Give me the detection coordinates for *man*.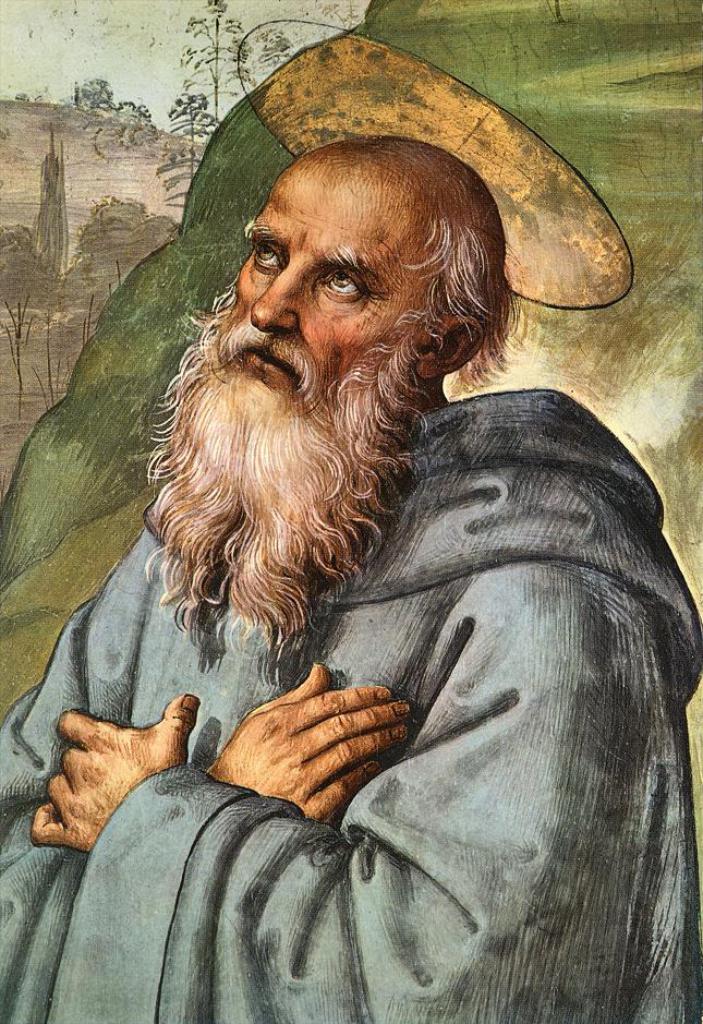
select_region(0, 136, 702, 1023).
